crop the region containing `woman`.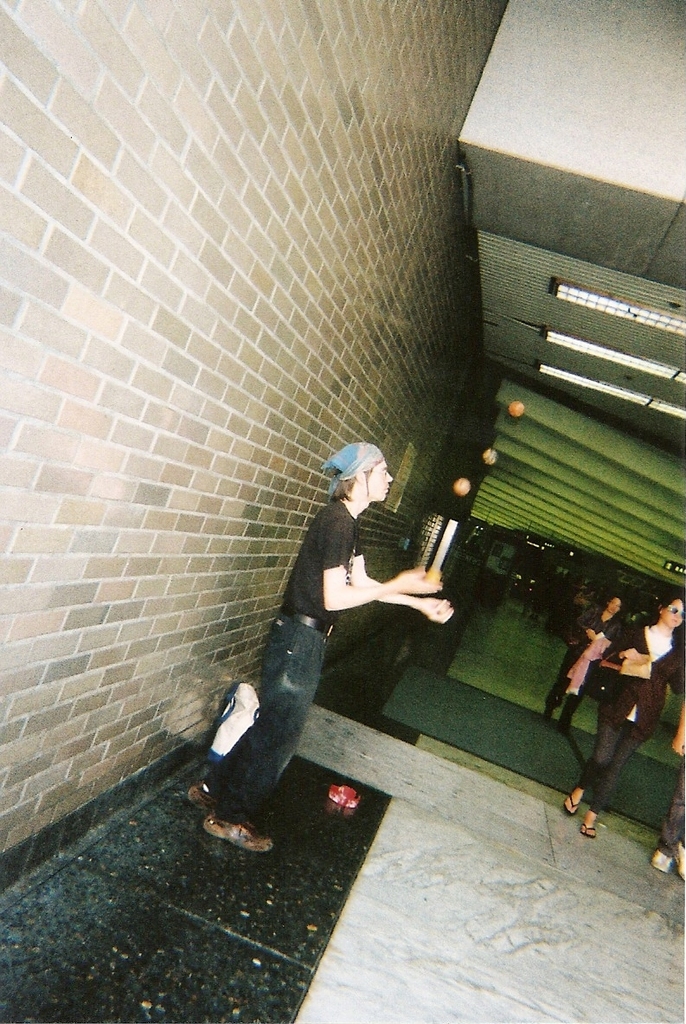
Crop region: Rect(208, 445, 440, 860).
